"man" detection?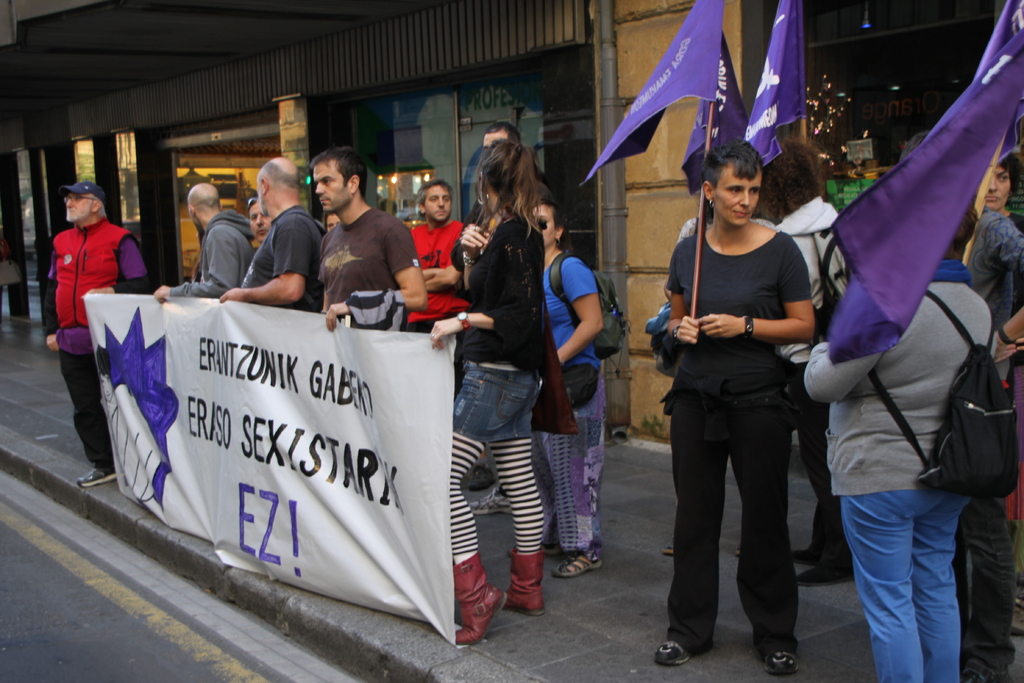
[left=39, top=176, right=150, bottom=488]
